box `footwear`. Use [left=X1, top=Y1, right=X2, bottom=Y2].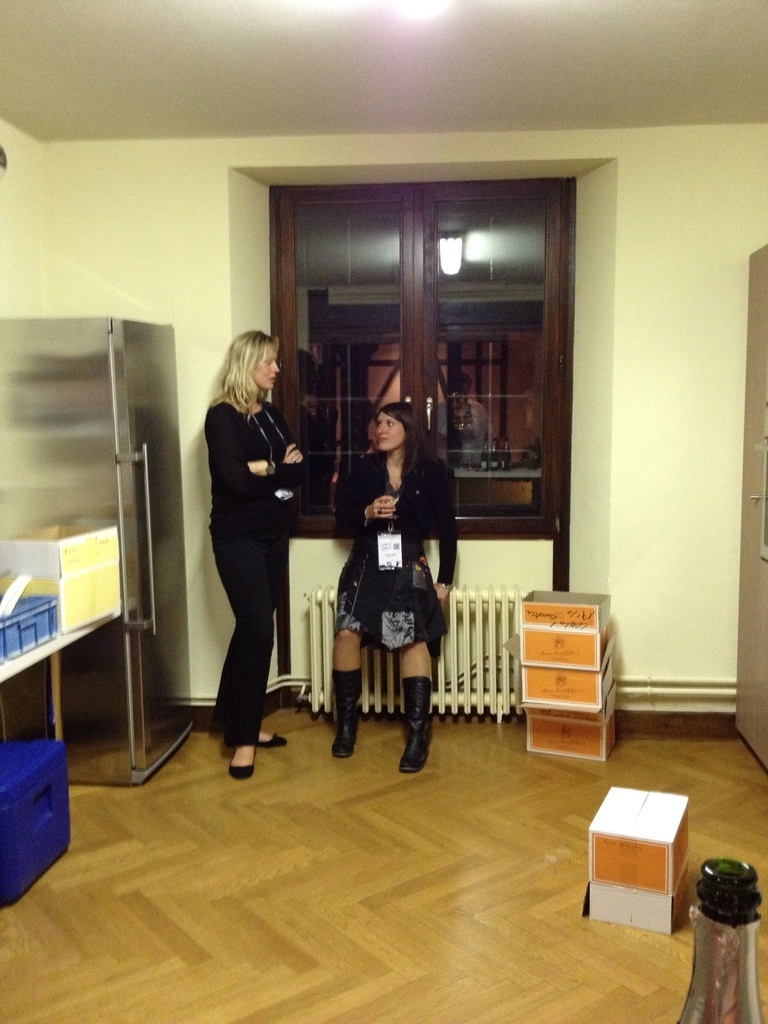
[left=254, top=737, right=292, bottom=749].
